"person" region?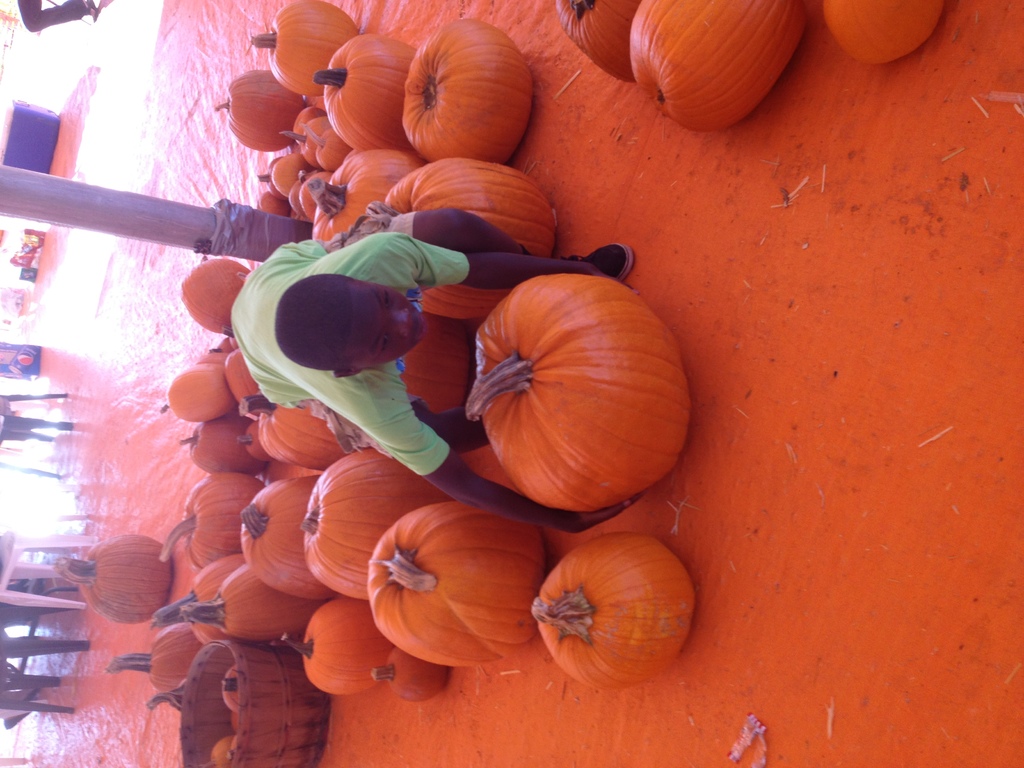
l=15, t=0, r=102, b=35
